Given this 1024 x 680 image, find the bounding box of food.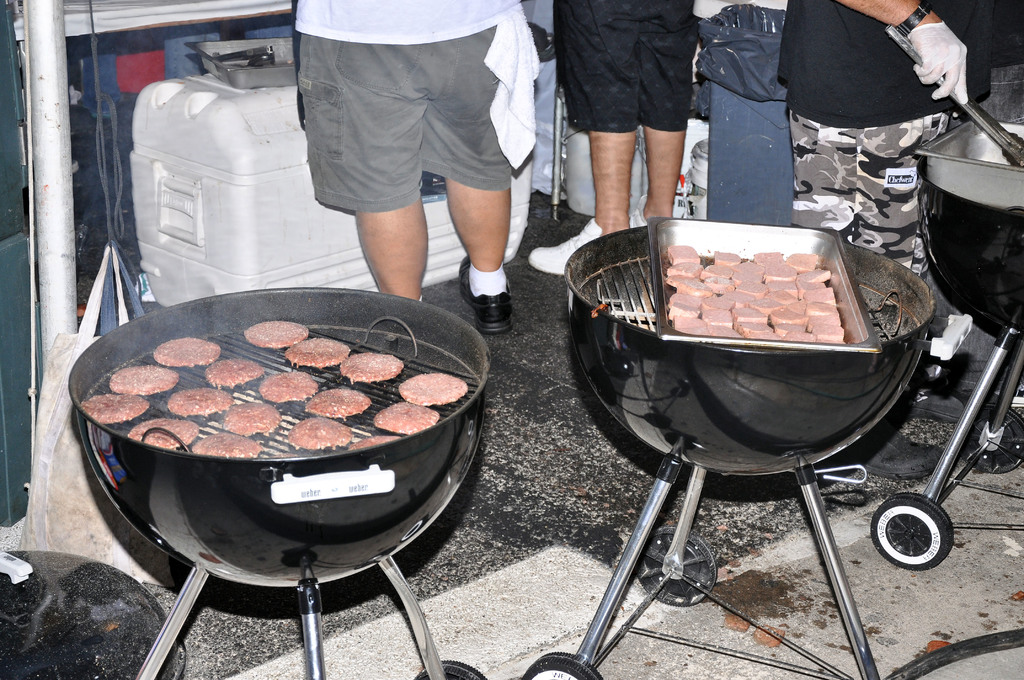
{"x1": 395, "y1": 368, "x2": 467, "y2": 405}.
